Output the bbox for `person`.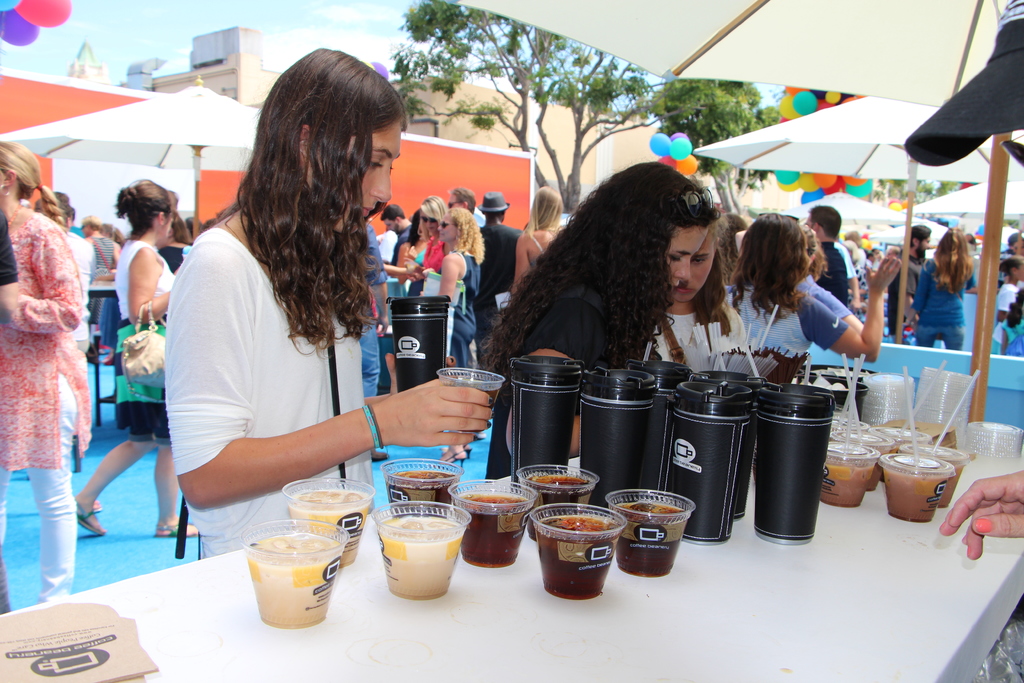
locate(161, 42, 420, 569).
